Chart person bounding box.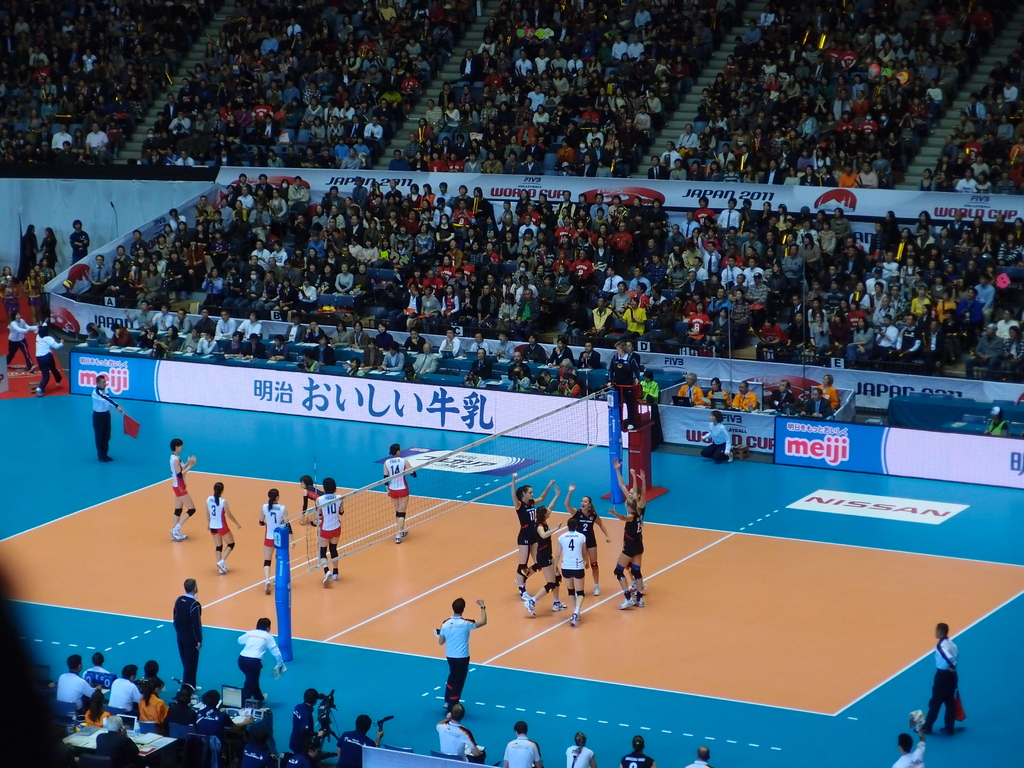
Charted: x1=374 y1=323 x2=396 y2=349.
